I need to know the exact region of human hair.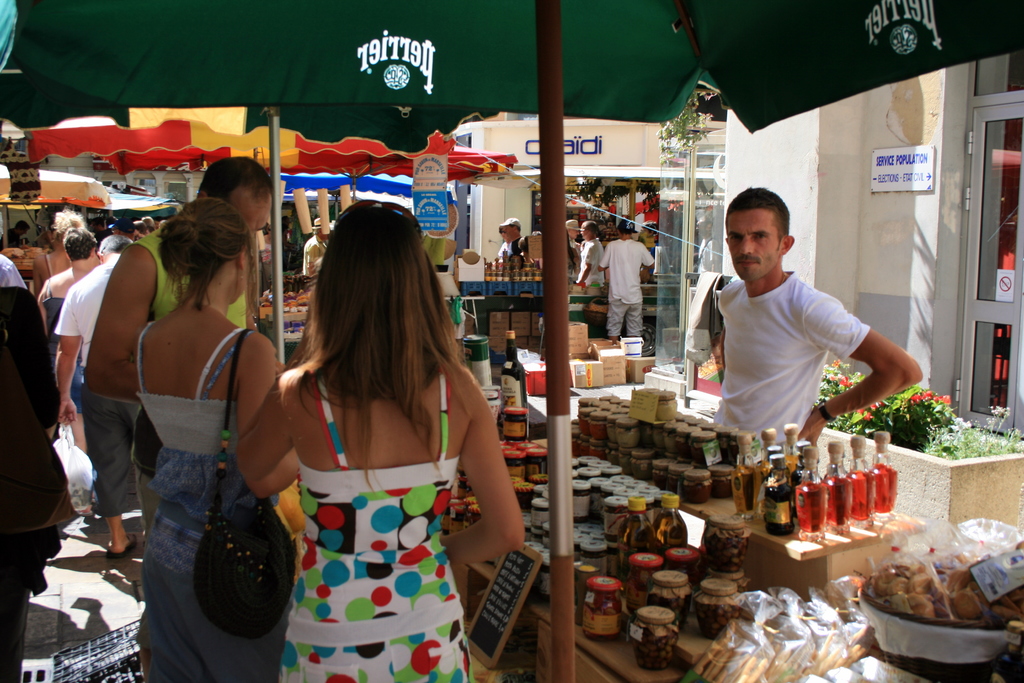
Region: locate(197, 154, 275, 204).
